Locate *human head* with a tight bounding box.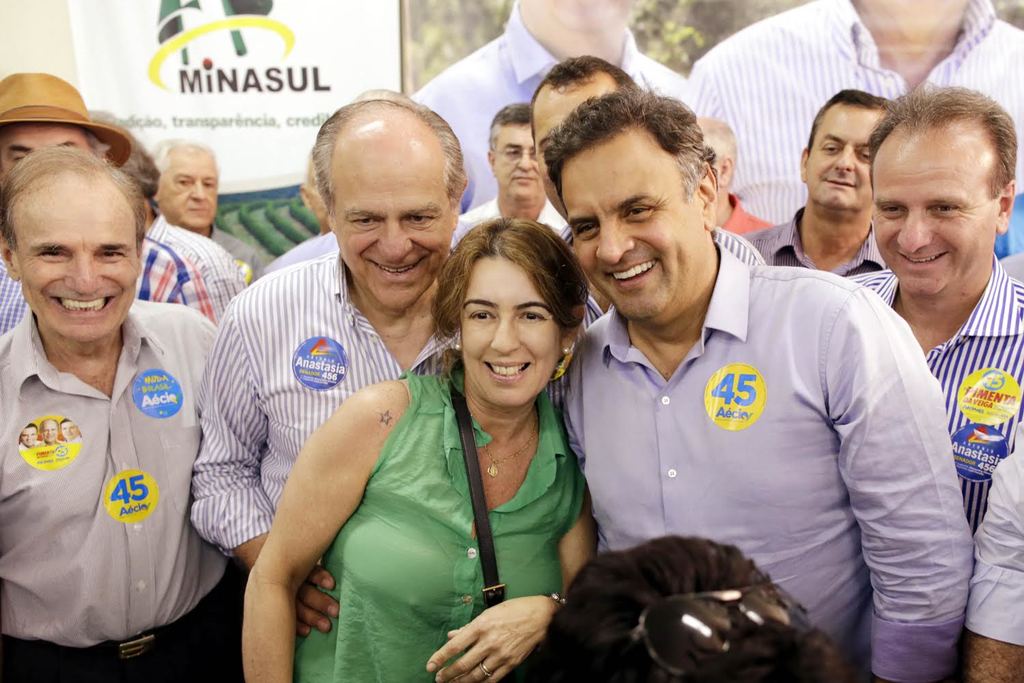
156 141 216 228.
